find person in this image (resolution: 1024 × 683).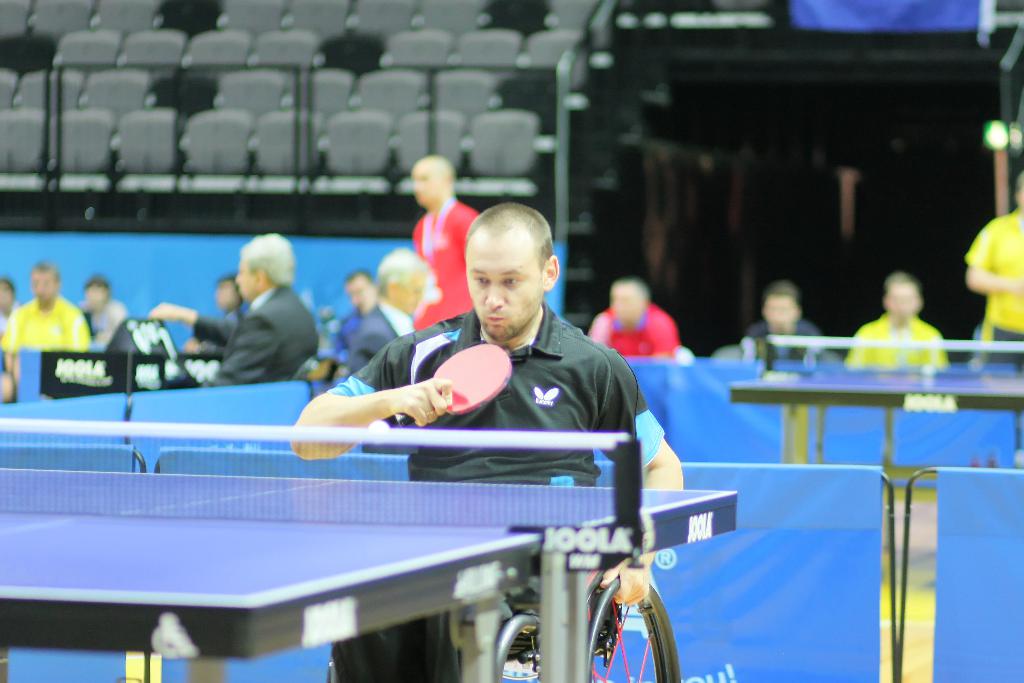
75:273:127:348.
